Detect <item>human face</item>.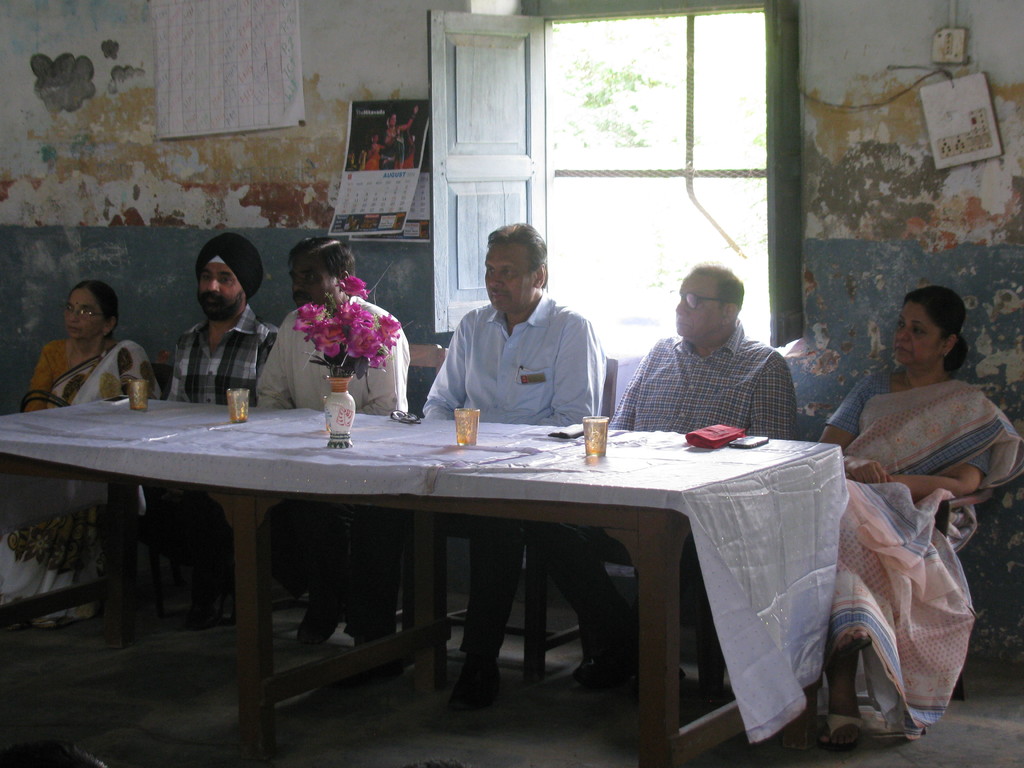
Detected at [x1=488, y1=241, x2=538, y2=307].
